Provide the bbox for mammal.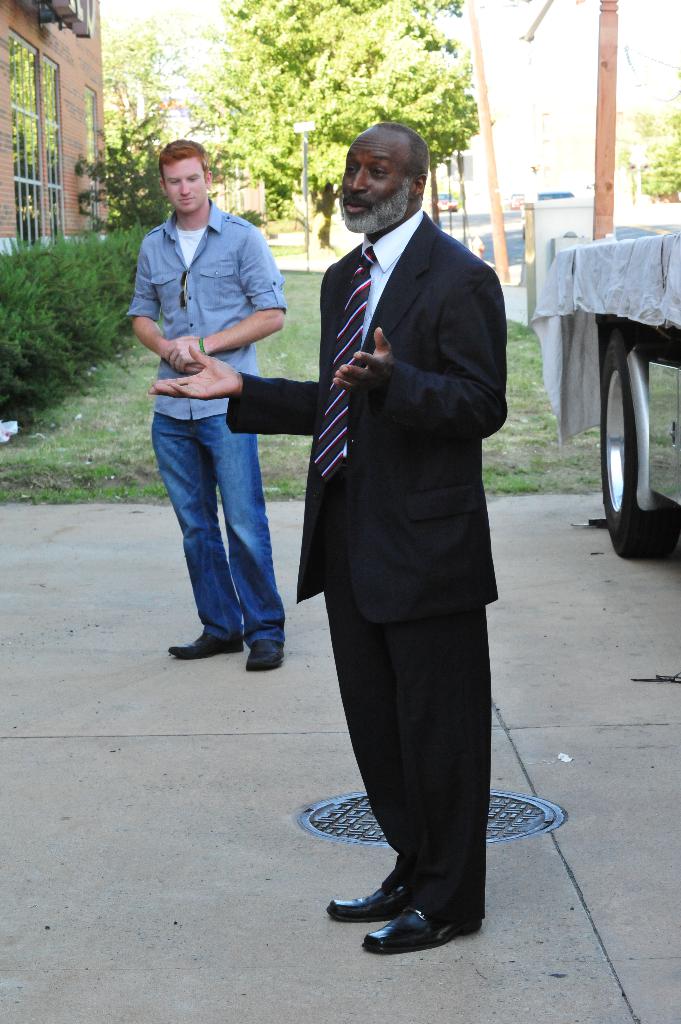
(142,113,513,959).
